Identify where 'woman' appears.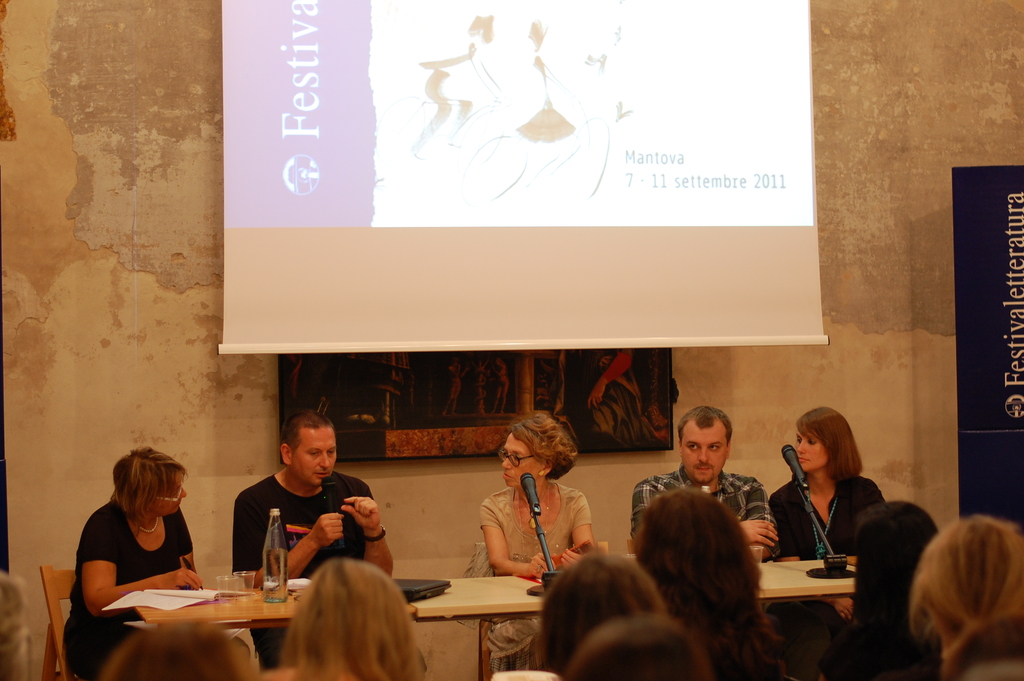
Appears at <bbox>814, 502, 945, 680</bbox>.
